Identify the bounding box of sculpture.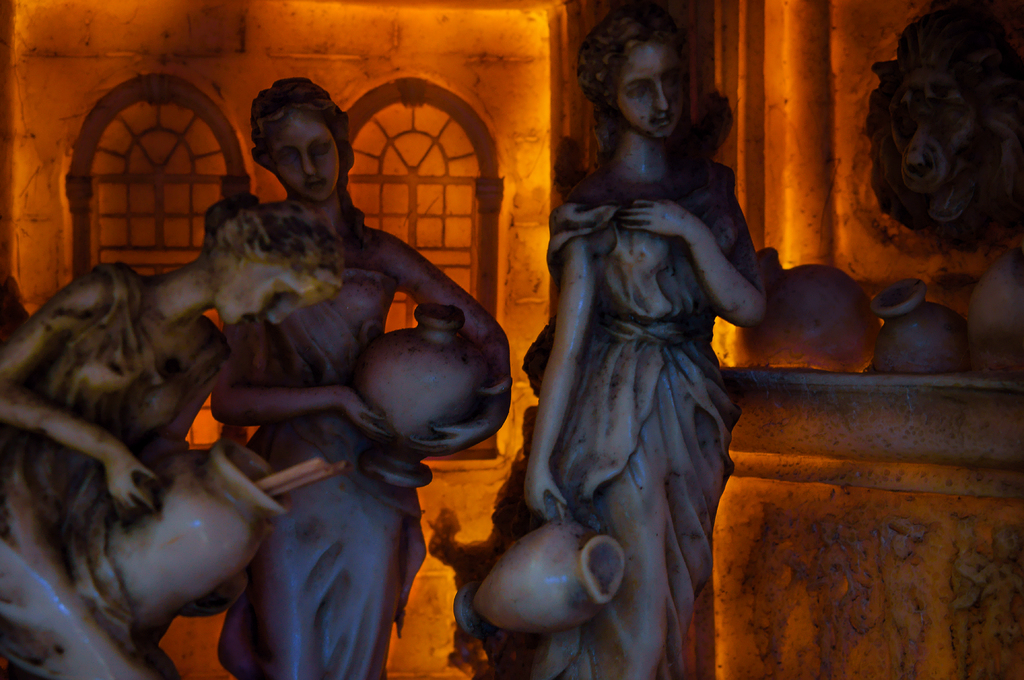
locate(518, 15, 792, 670).
